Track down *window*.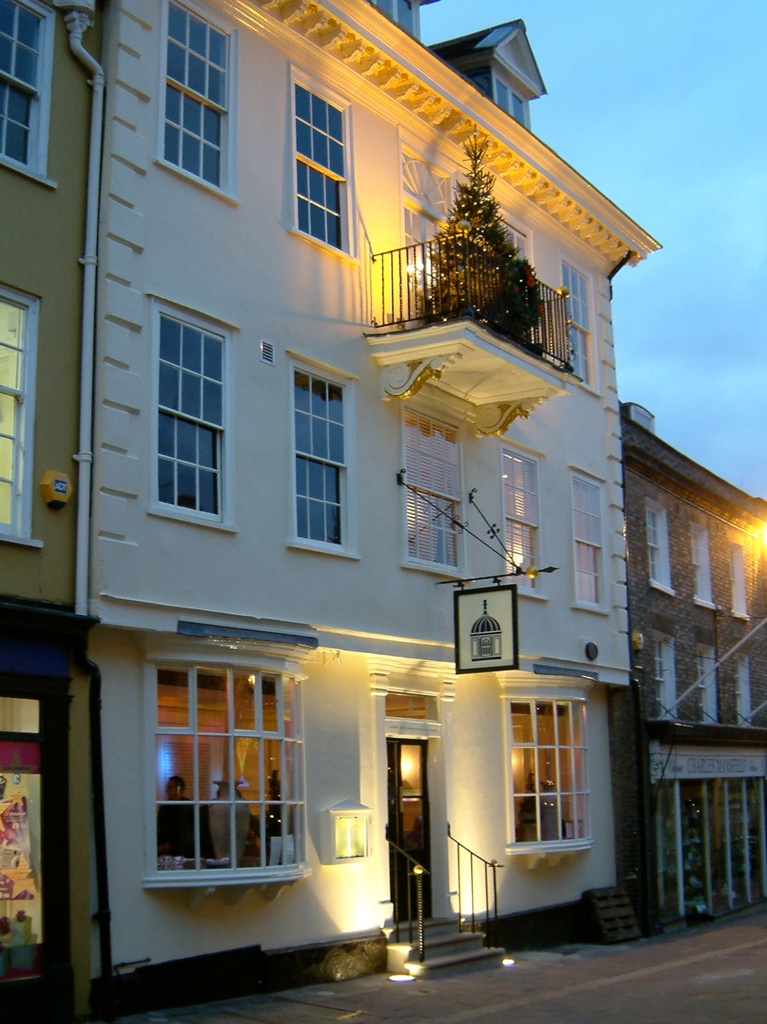
Tracked to <bbox>402, 401, 469, 580</bbox>.
